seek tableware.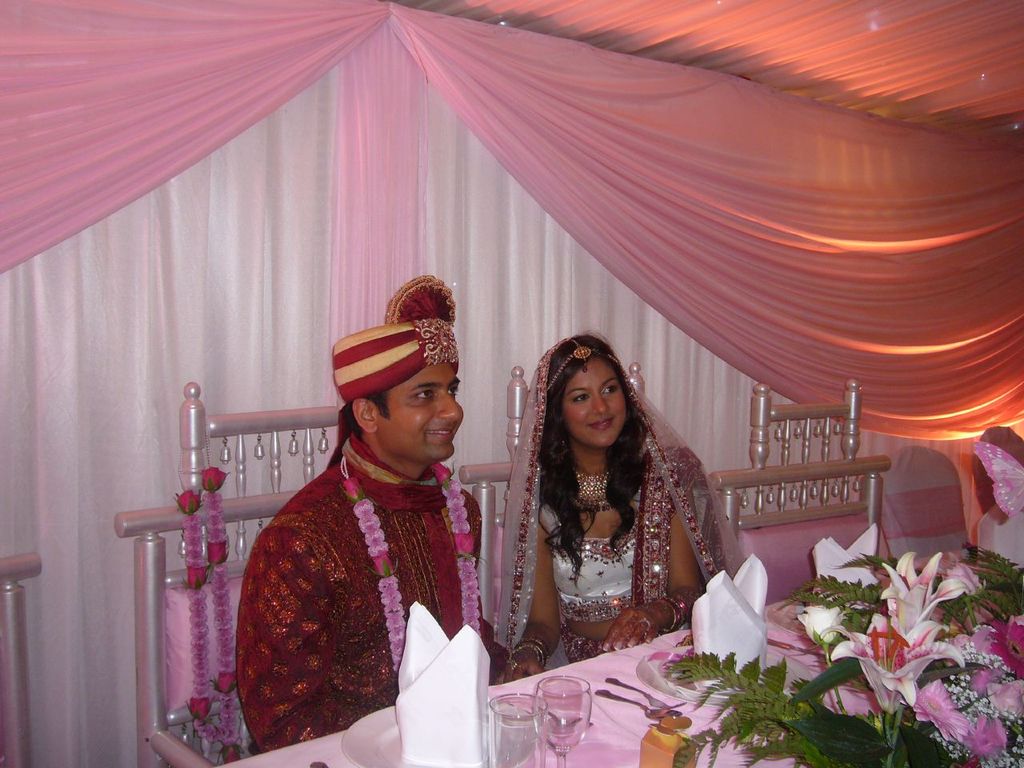
<box>490,690,550,767</box>.
